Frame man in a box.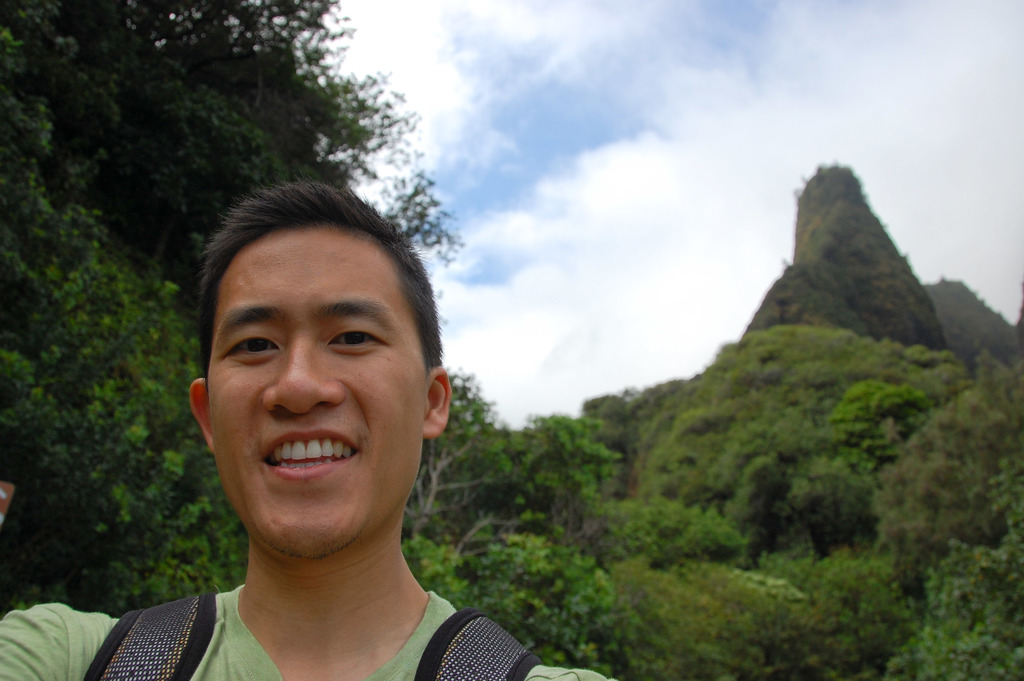
rect(38, 196, 658, 669).
